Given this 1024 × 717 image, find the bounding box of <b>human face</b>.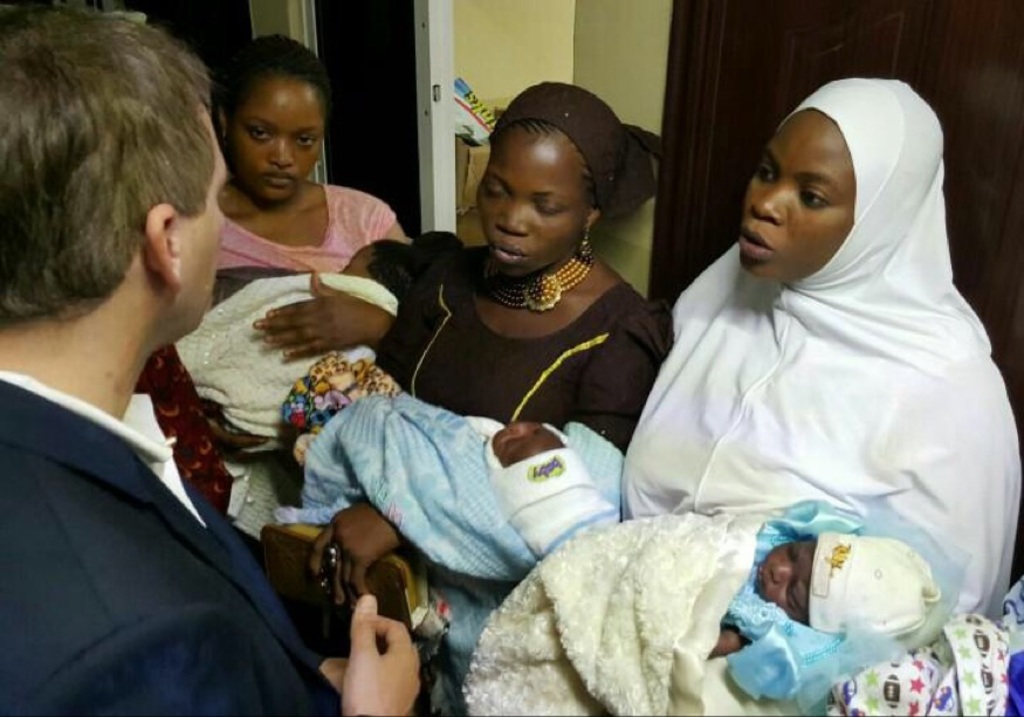
left=174, top=111, right=212, bottom=330.
